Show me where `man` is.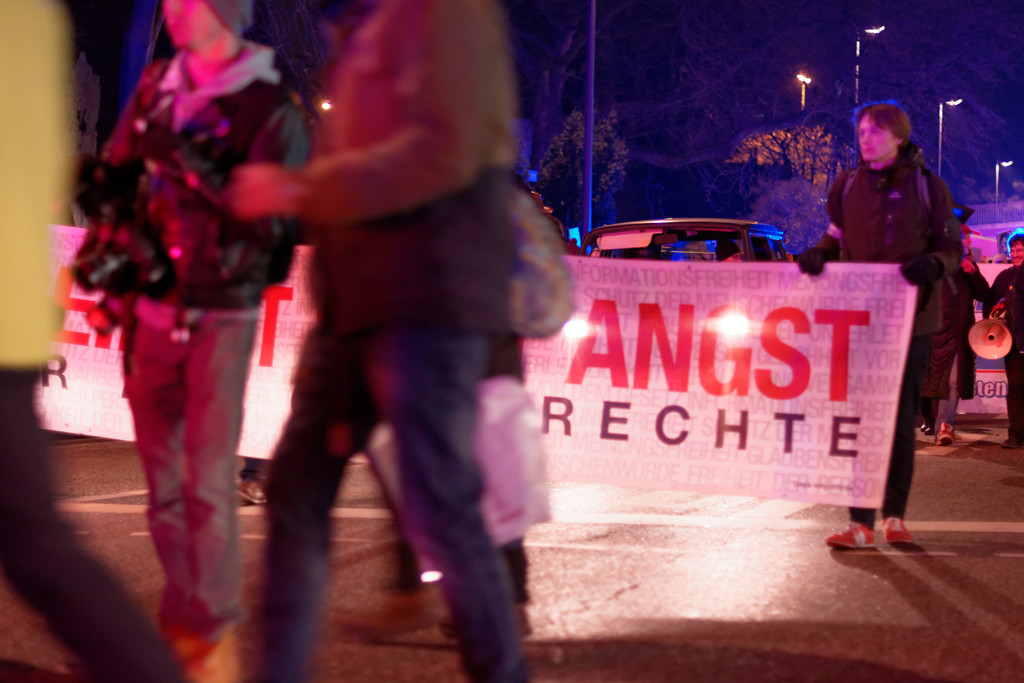
`man` is at [234,0,547,682].
